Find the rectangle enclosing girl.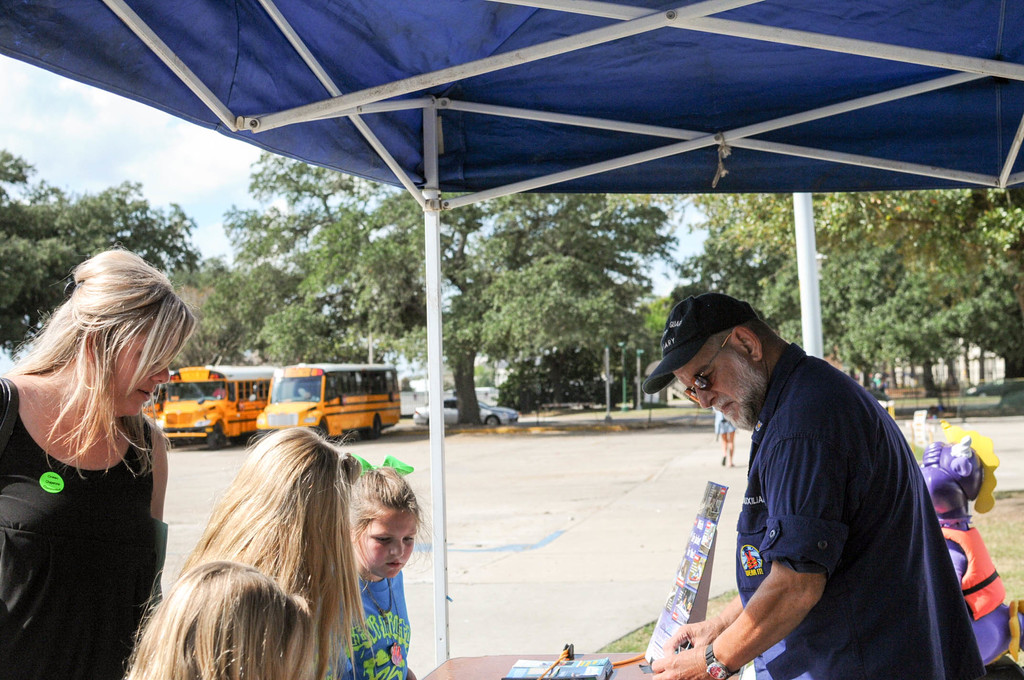
bbox=(354, 460, 438, 679).
